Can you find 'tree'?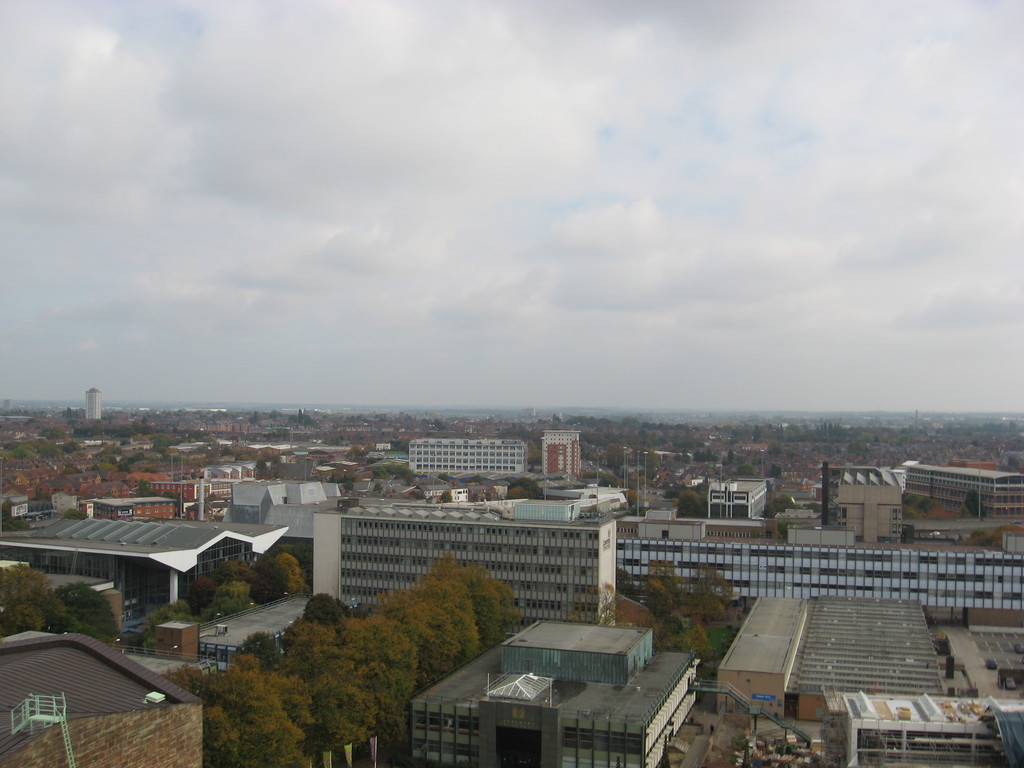
Yes, bounding box: 565/413/582/429.
